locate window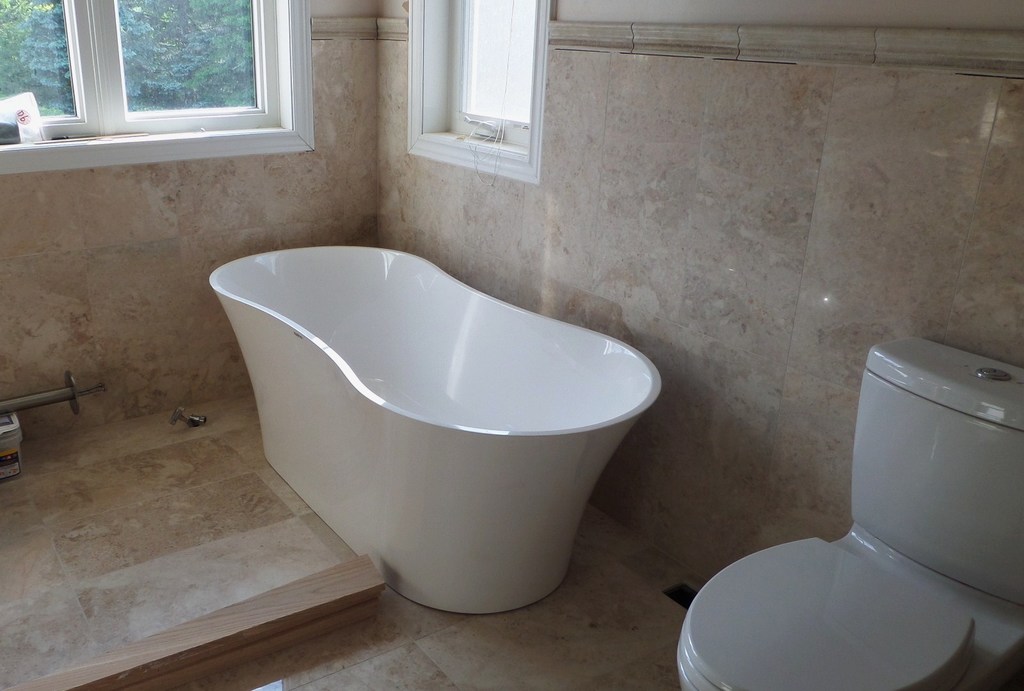
{"left": 445, "top": 0, "right": 536, "bottom": 148}
